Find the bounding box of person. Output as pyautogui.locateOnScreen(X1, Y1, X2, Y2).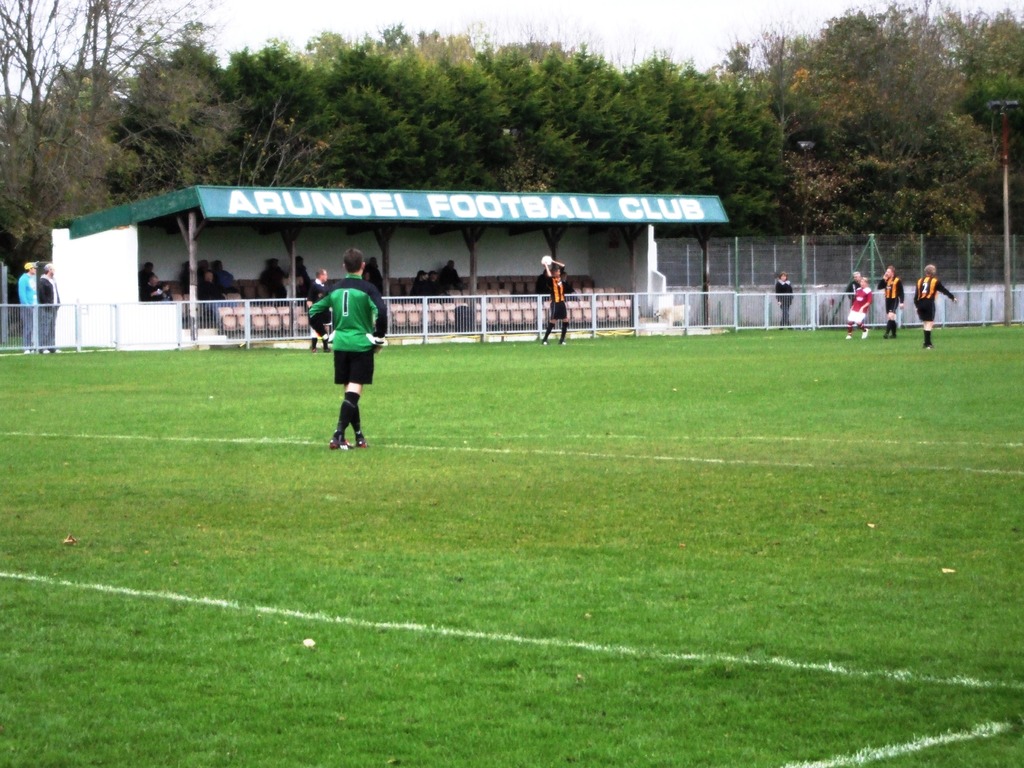
pyautogui.locateOnScreen(440, 255, 465, 288).
